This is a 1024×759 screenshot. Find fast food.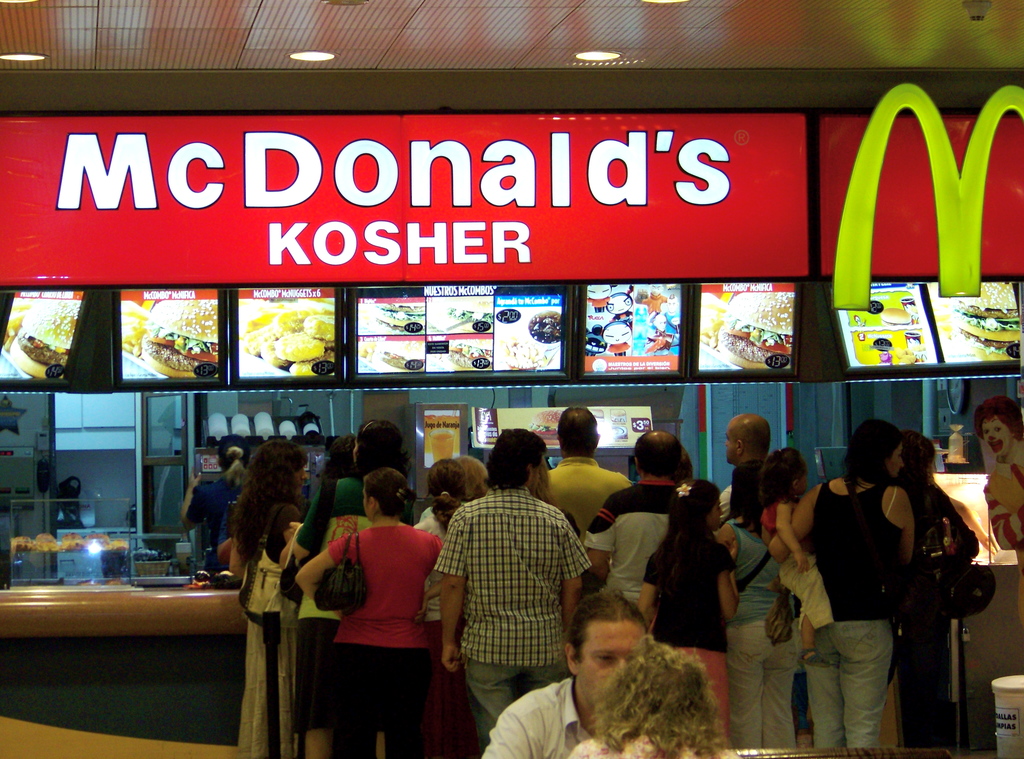
Bounding box: 428/296/492/333.
